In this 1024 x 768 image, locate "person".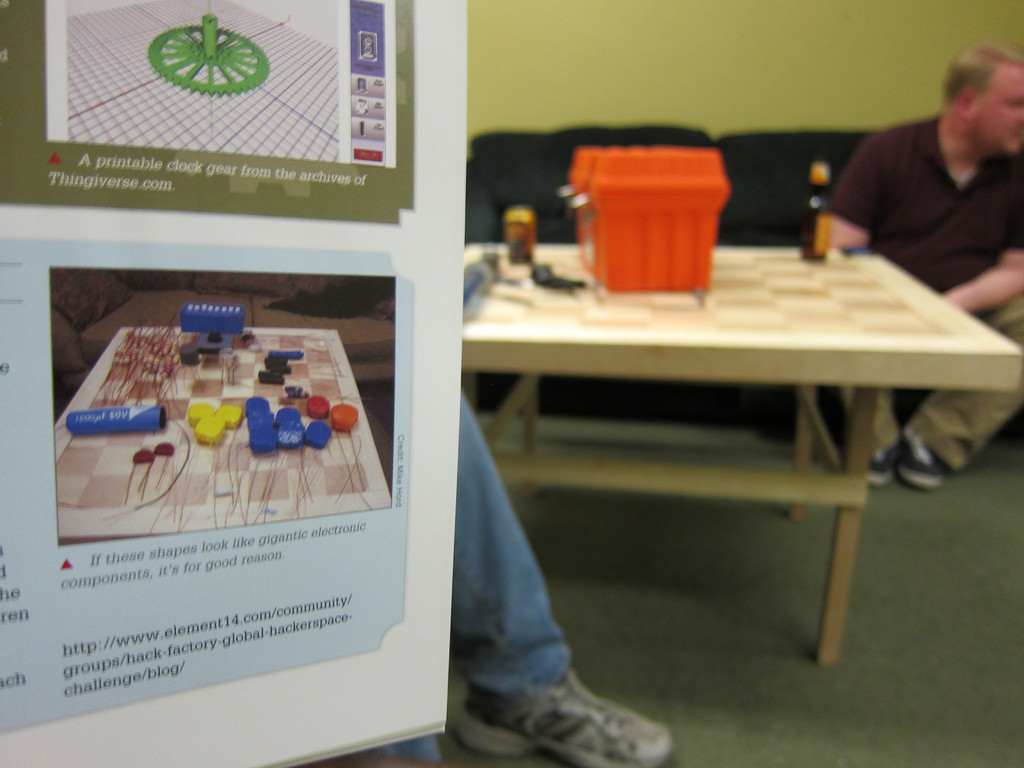
Bounding box: 812 45 1023 495.
